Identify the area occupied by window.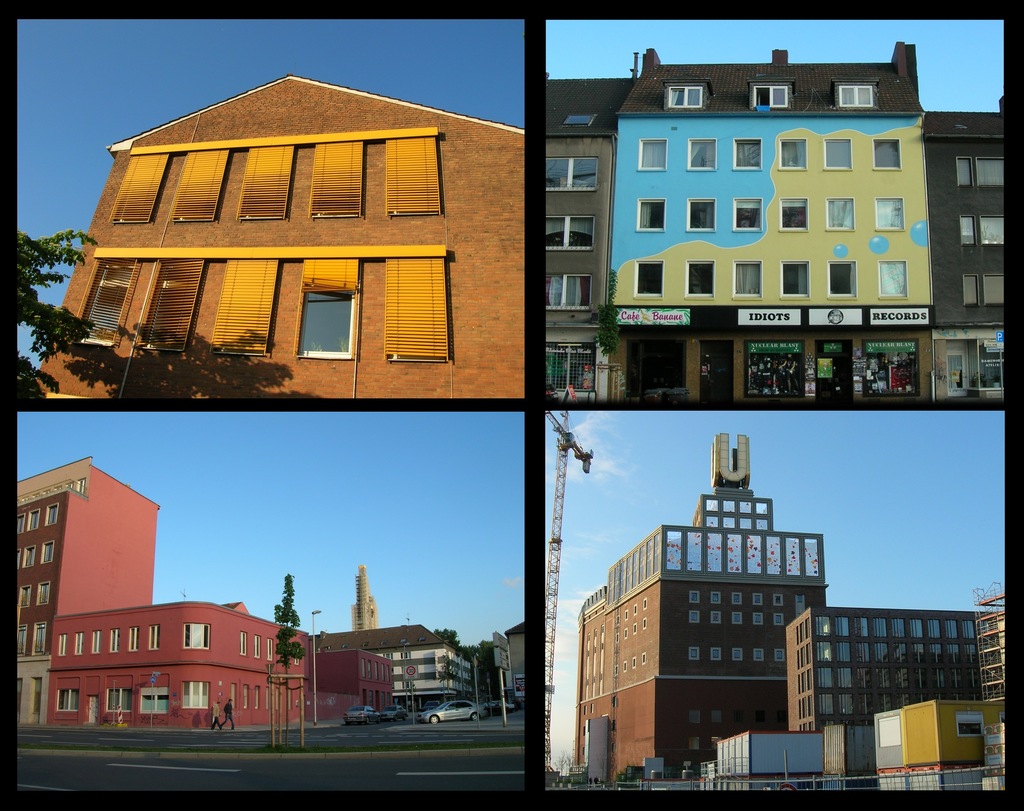
Area: 170/143/236/222.
